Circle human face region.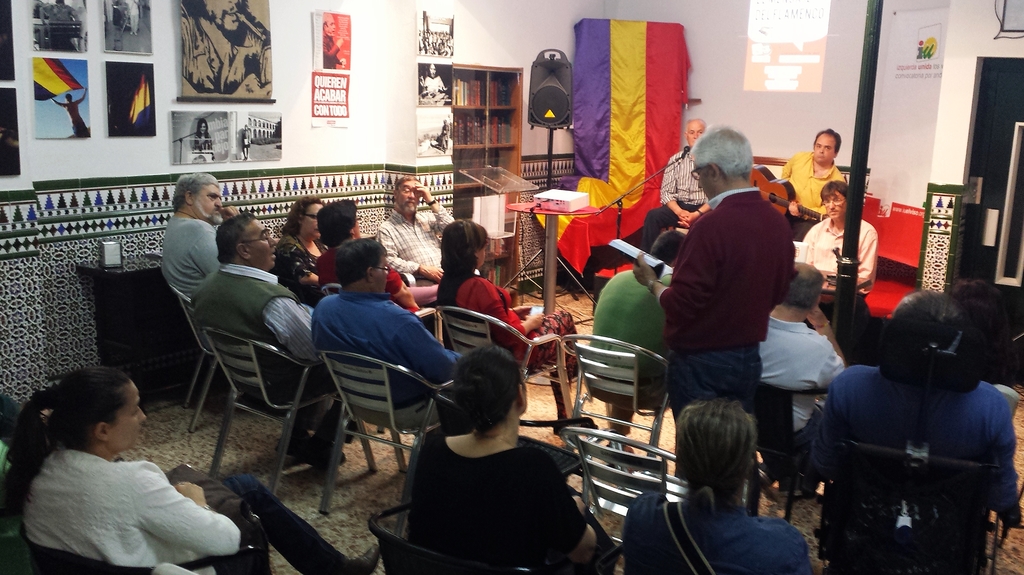
Region: bbox=(476, 248, 488, 267).
